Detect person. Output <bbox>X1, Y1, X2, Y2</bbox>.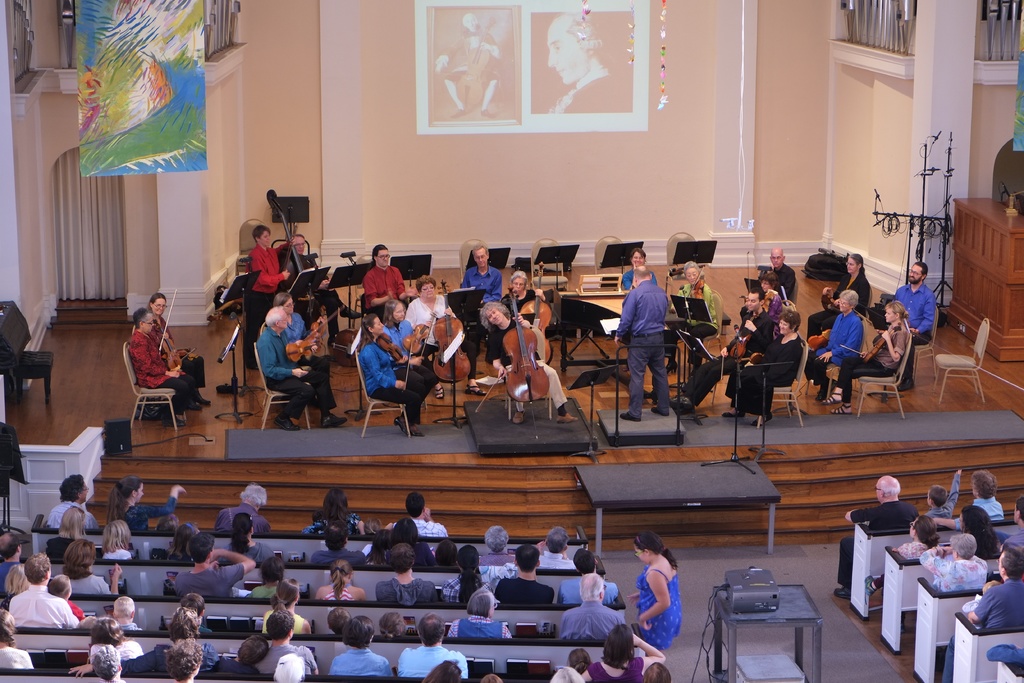
<bbox>303, 482, 371, 533</bbox>.
